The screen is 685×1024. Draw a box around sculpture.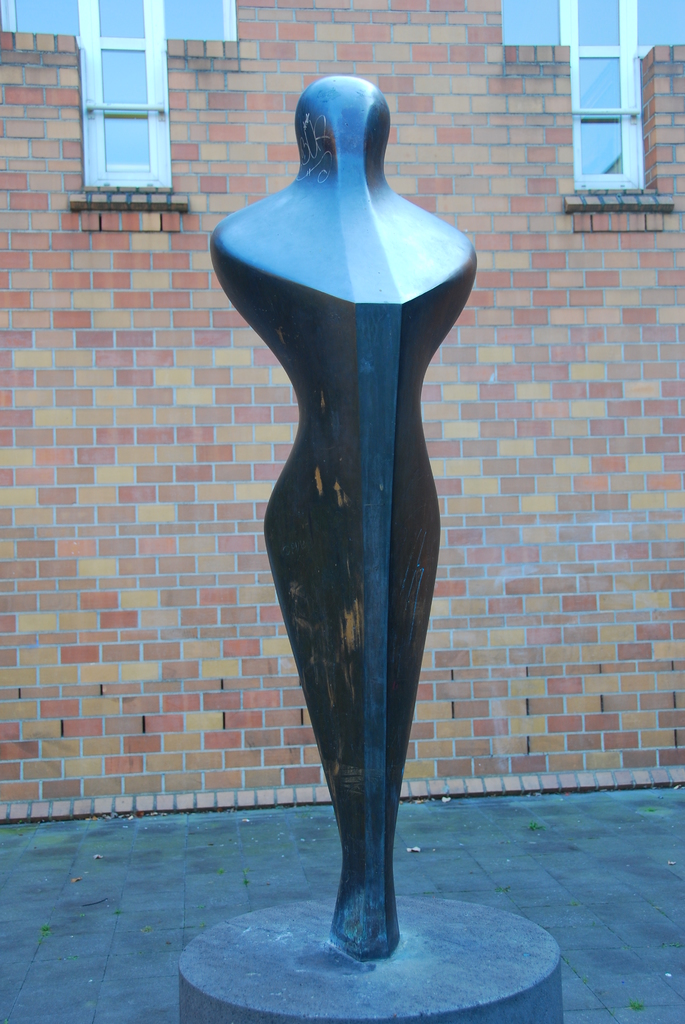
locate(228, 66, 482, 985).
